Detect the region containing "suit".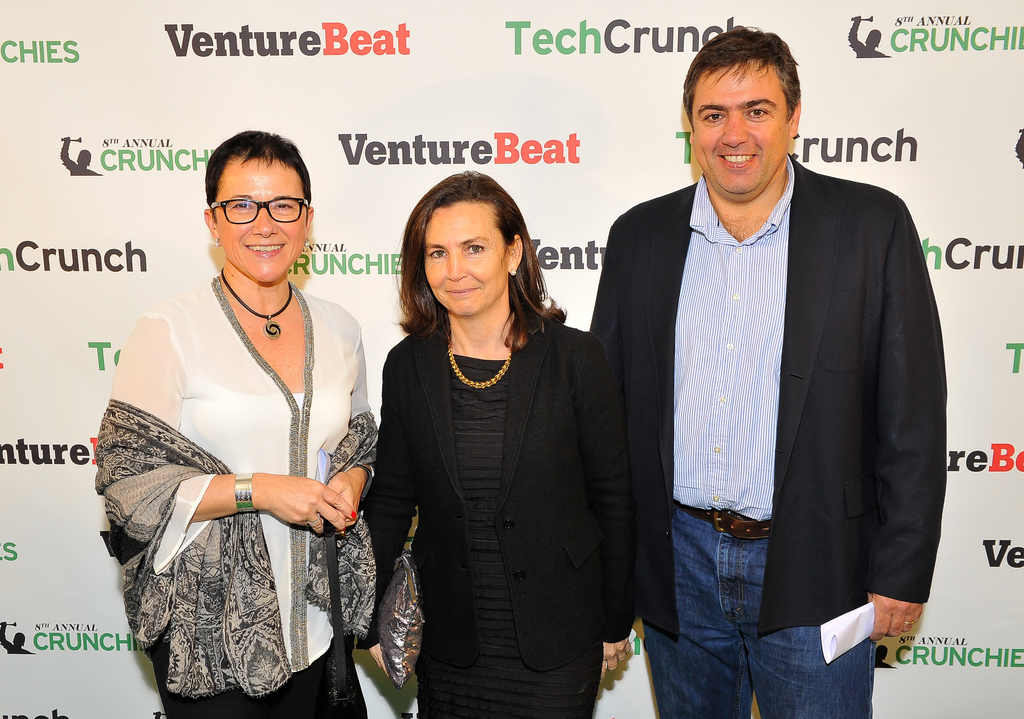
(360,300,636,678).
